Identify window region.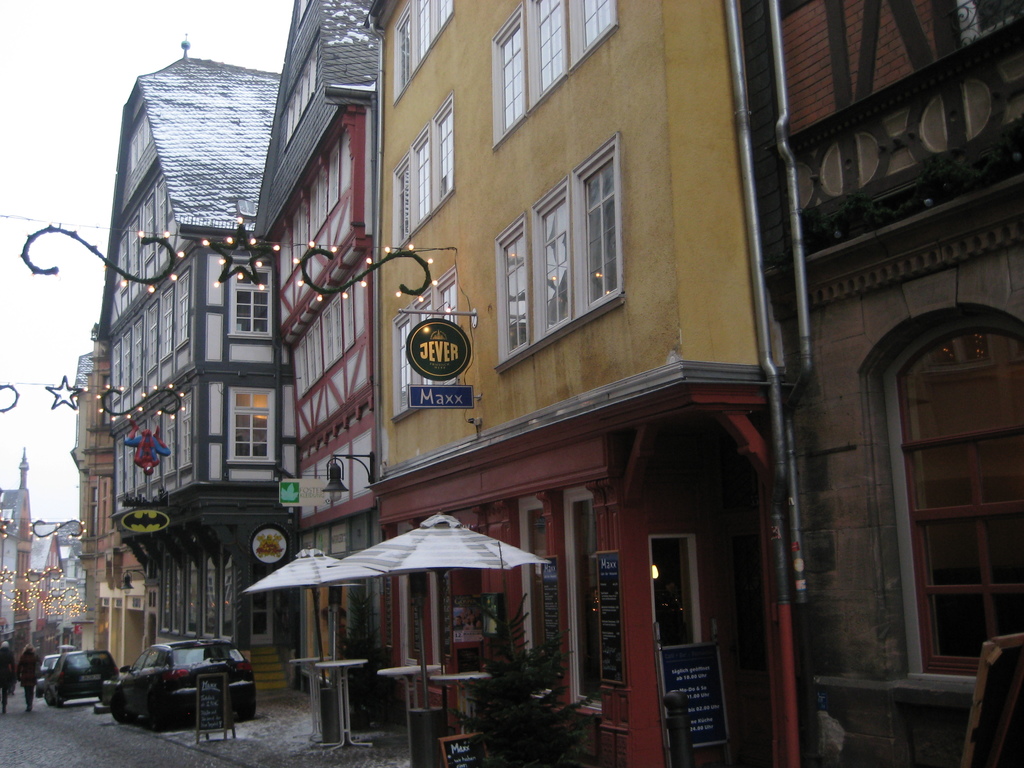
Region: x1=489, y1=0, x2=620, y2=150.
